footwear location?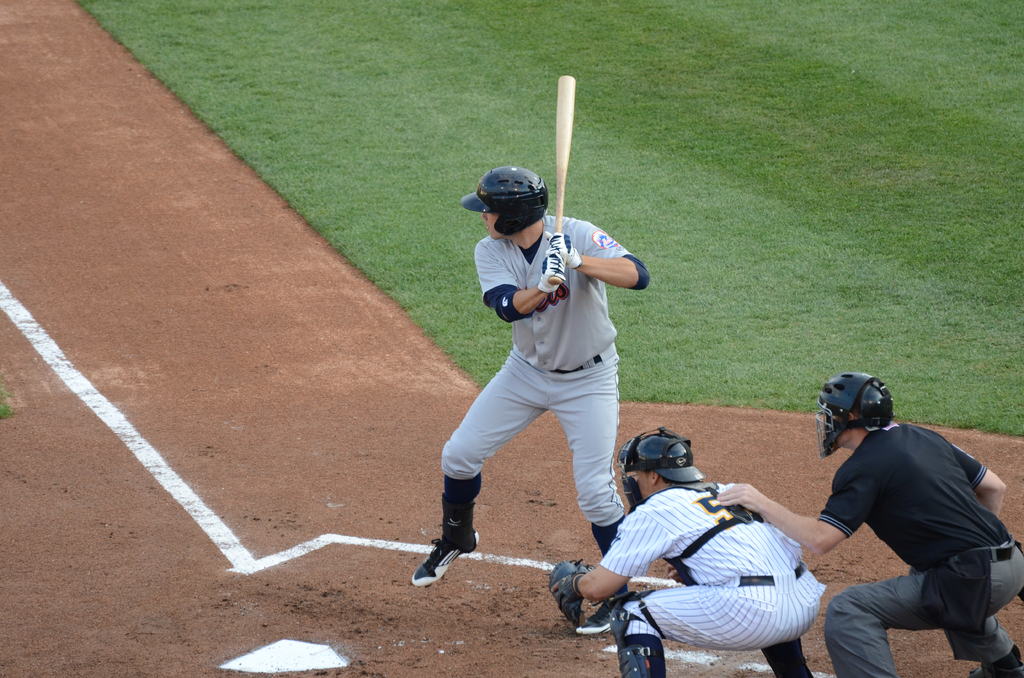
{"left": 576, "top": 596, "right": 634, "bottom": 641}
